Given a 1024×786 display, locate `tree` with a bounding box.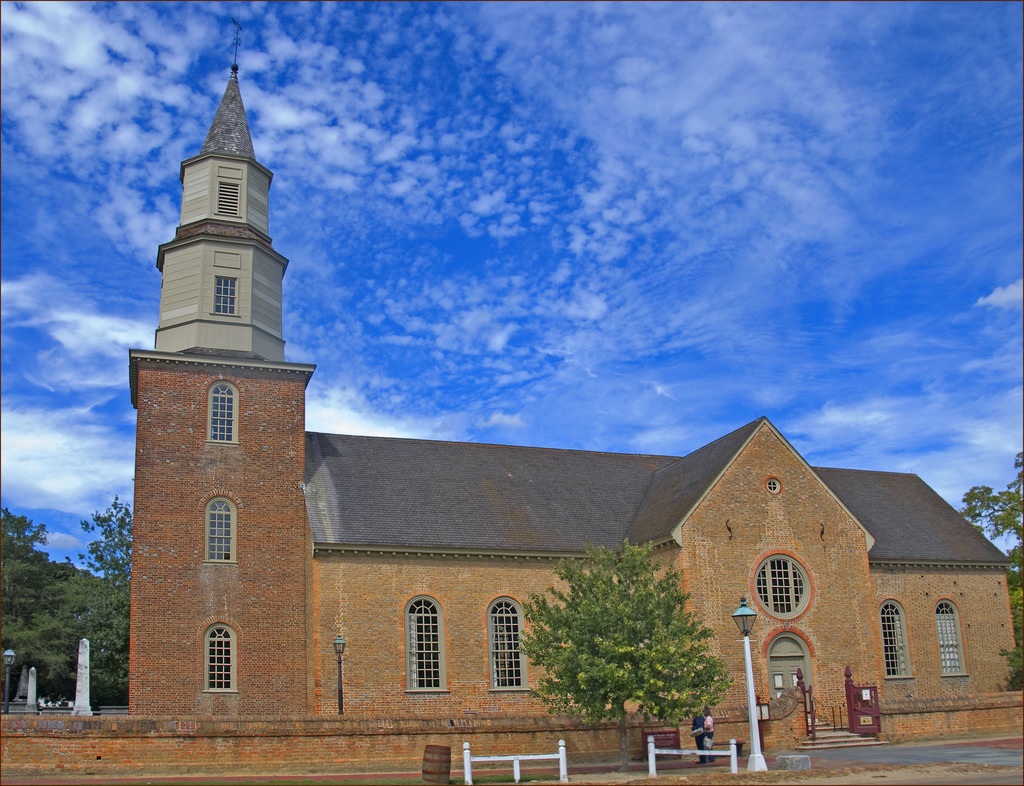
Located: detection(82, 493, 133, 699).
